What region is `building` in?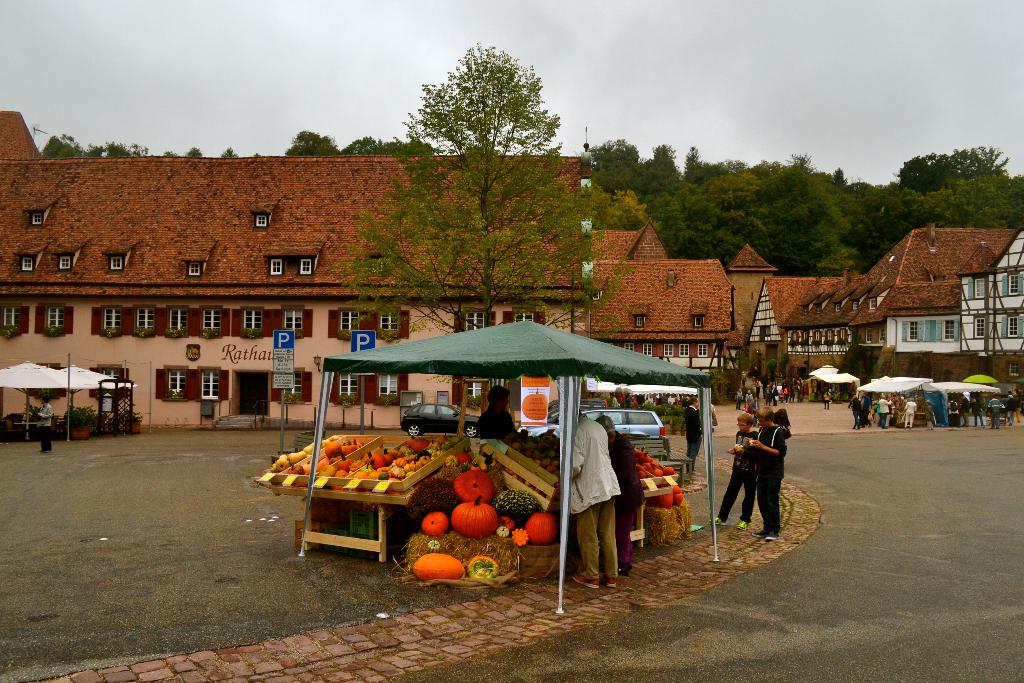
(left=593, top=229, right=668, bottom=260).
